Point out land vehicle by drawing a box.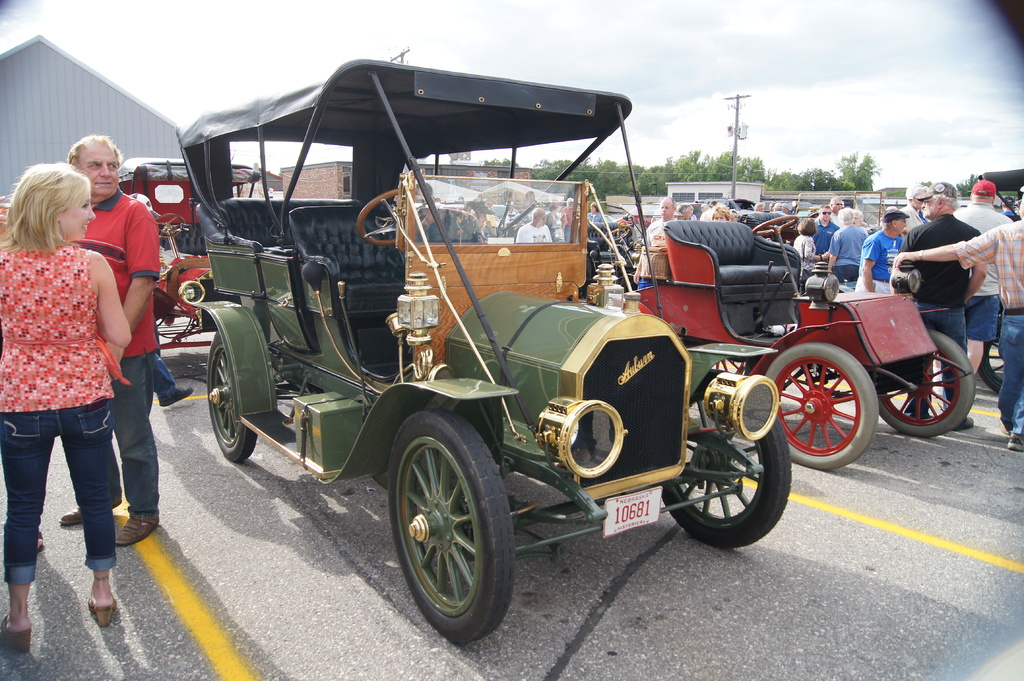
bbox=(175, 60, 796, 655).
